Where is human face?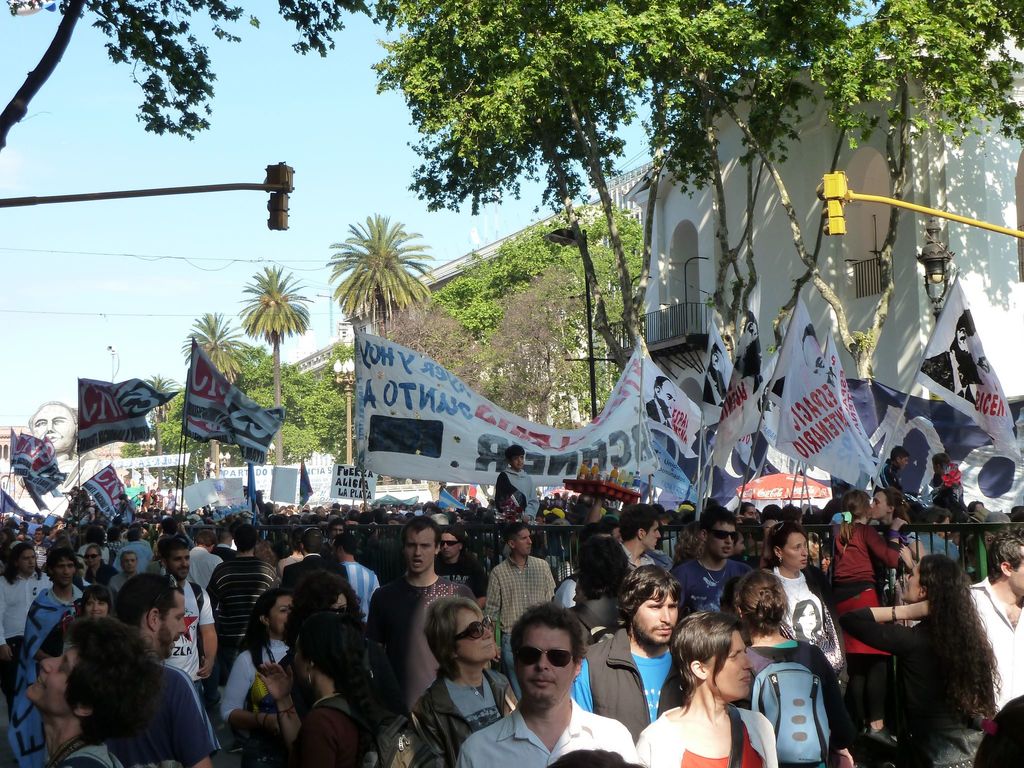
box=[82, 550, 102, 566].
